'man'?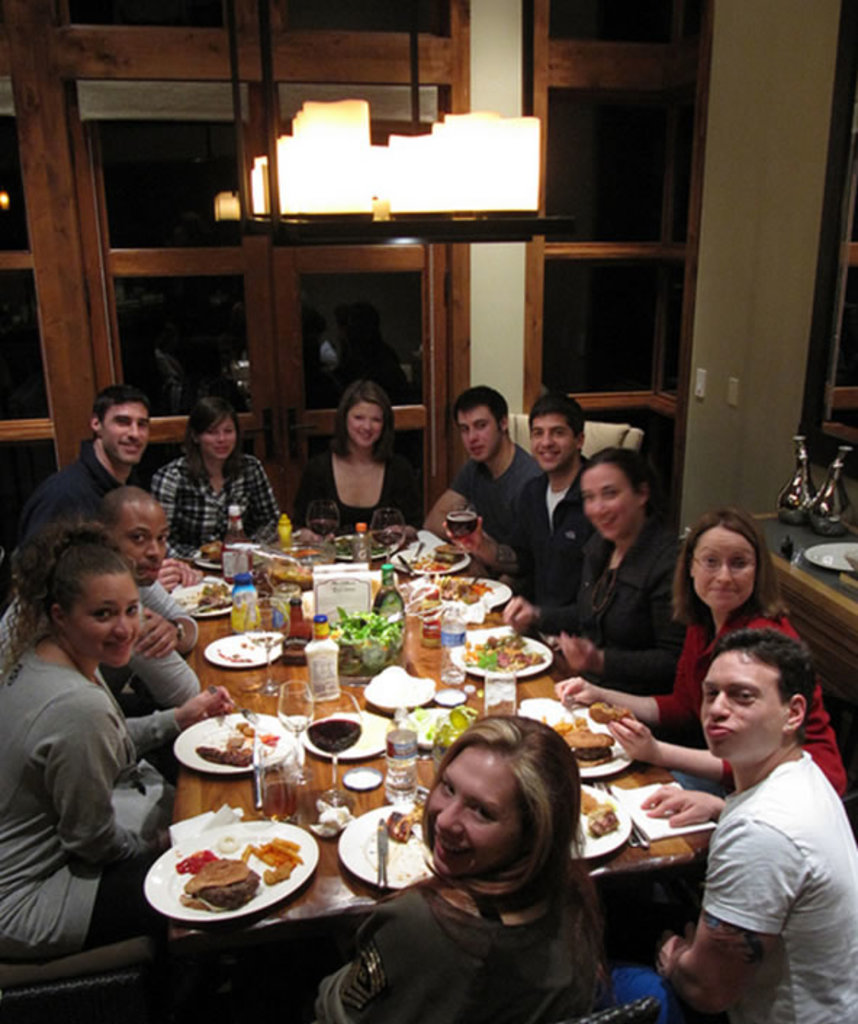
[608, 625, 857, 1023]
